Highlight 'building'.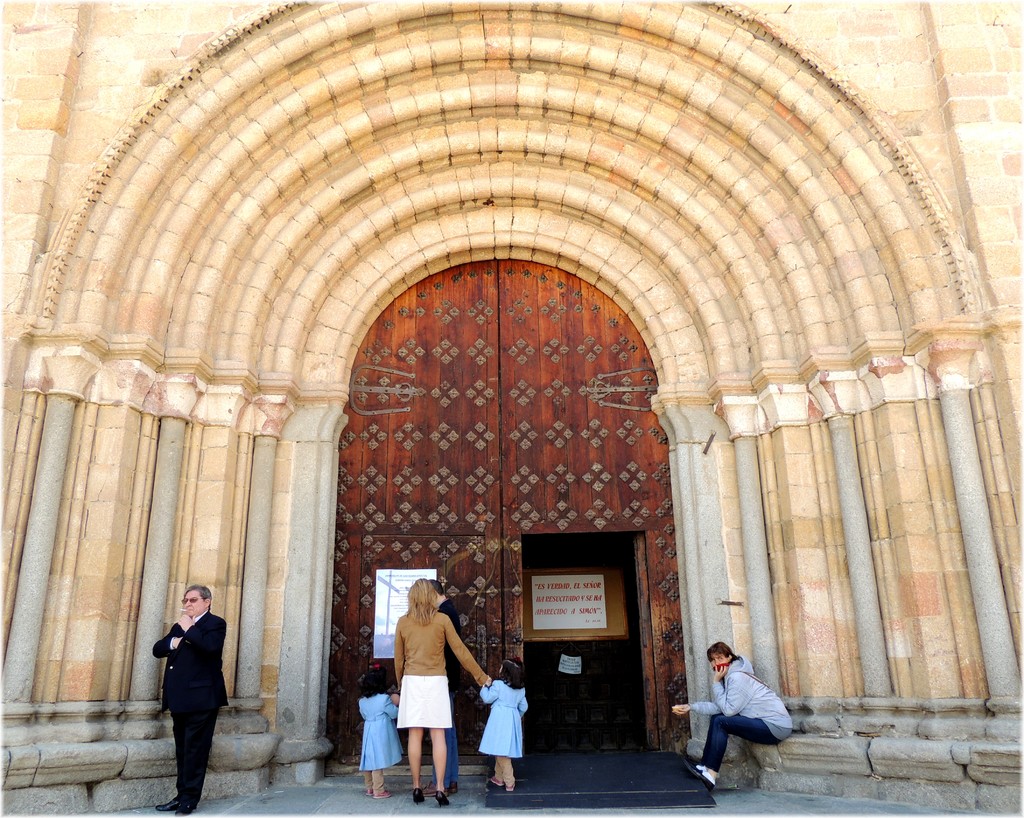
Highlighted region: box=[0, 0, 1023, 815].
